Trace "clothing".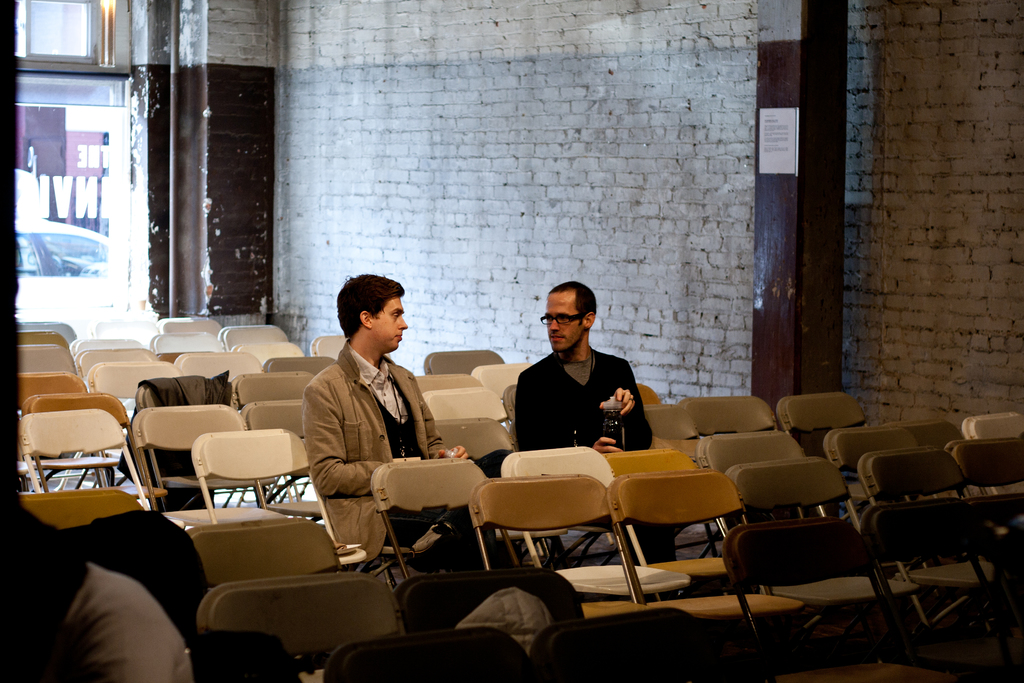
Traced to (left=288, top=300, right=442, bottom=573).
